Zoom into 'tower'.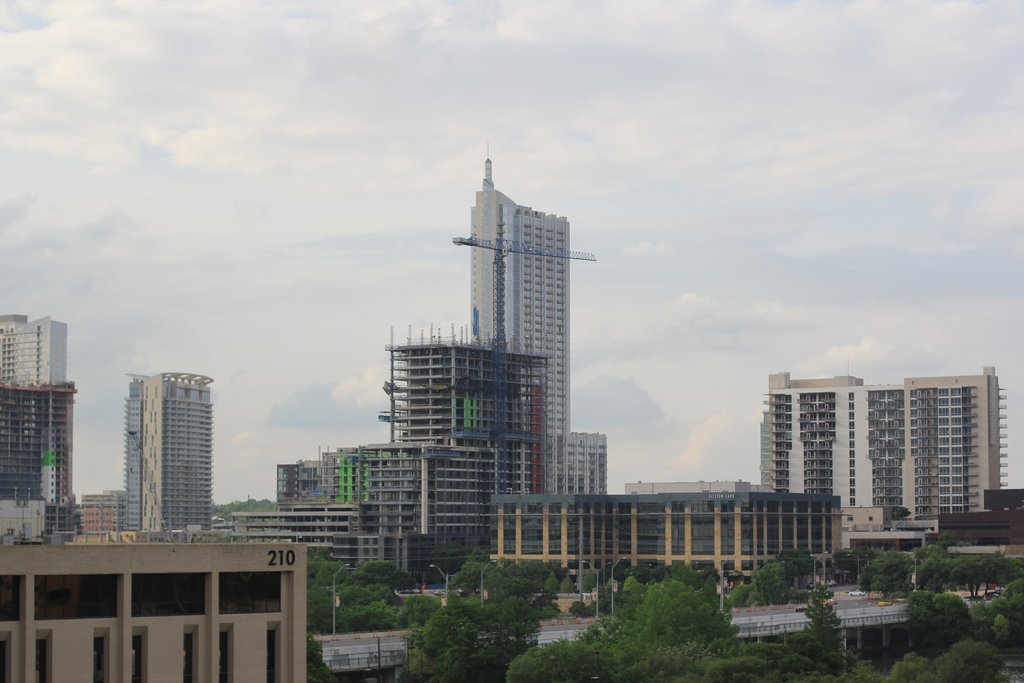
Zoom target: x1=0 y1=529 x2=310 y2=682.
